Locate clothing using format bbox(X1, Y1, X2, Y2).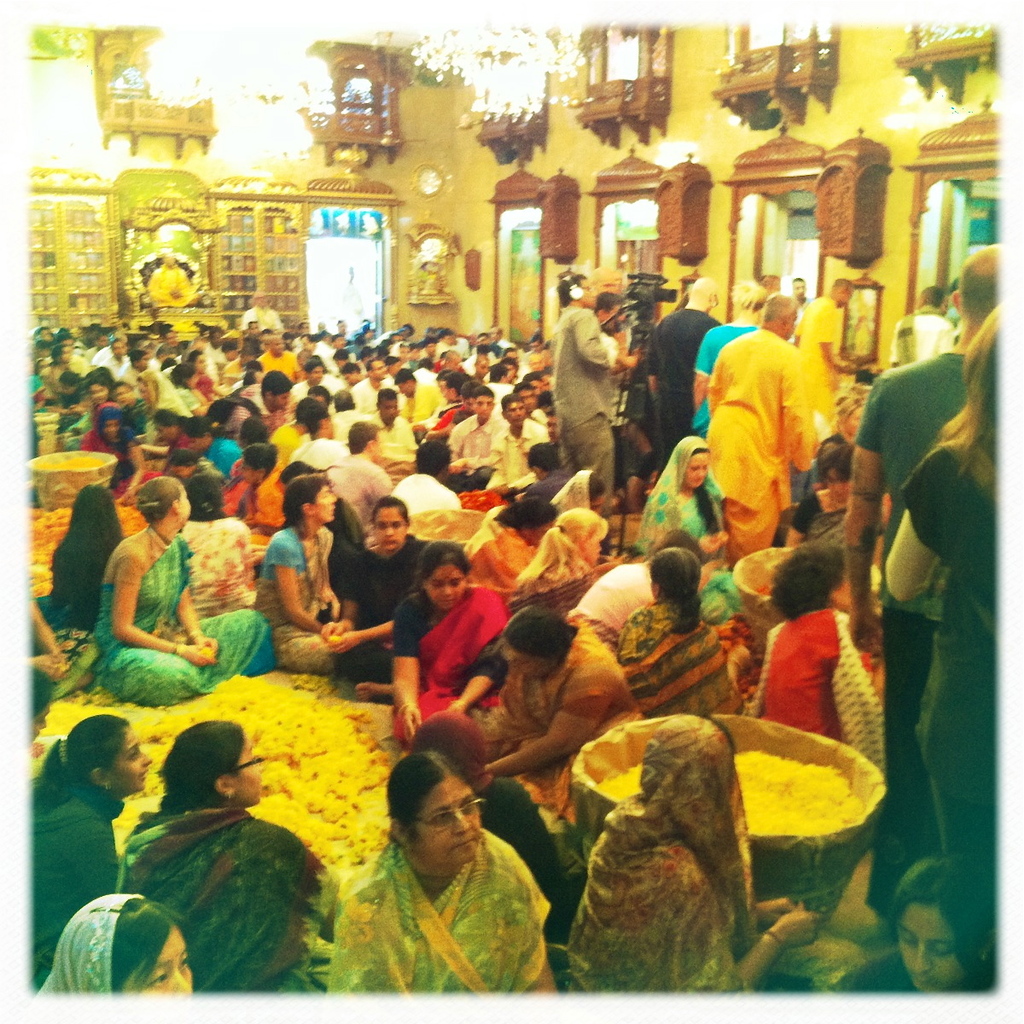
bbox(187, 521, 245, 614).
